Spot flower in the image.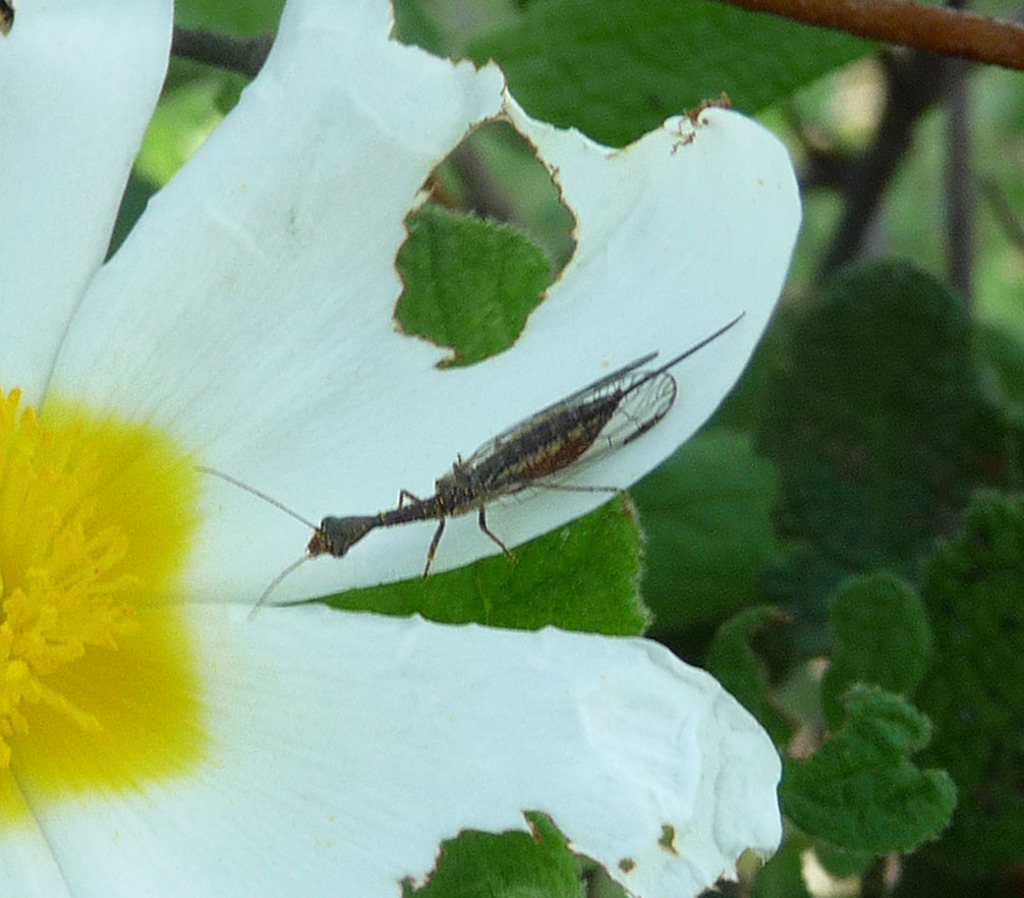
flower found at l=34, t=119, r=812, b=816.
